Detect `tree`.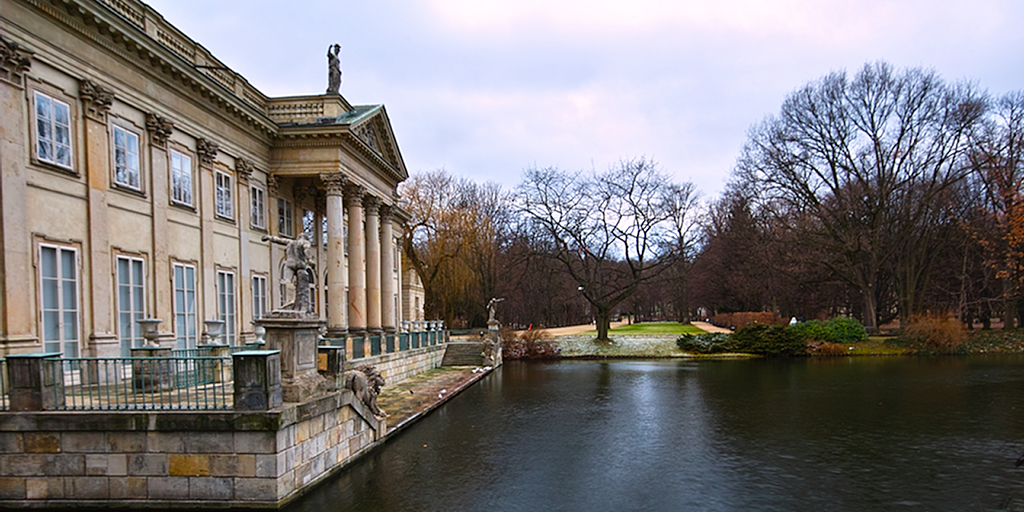
Detected at box=[959, 87, 1023, 330].
